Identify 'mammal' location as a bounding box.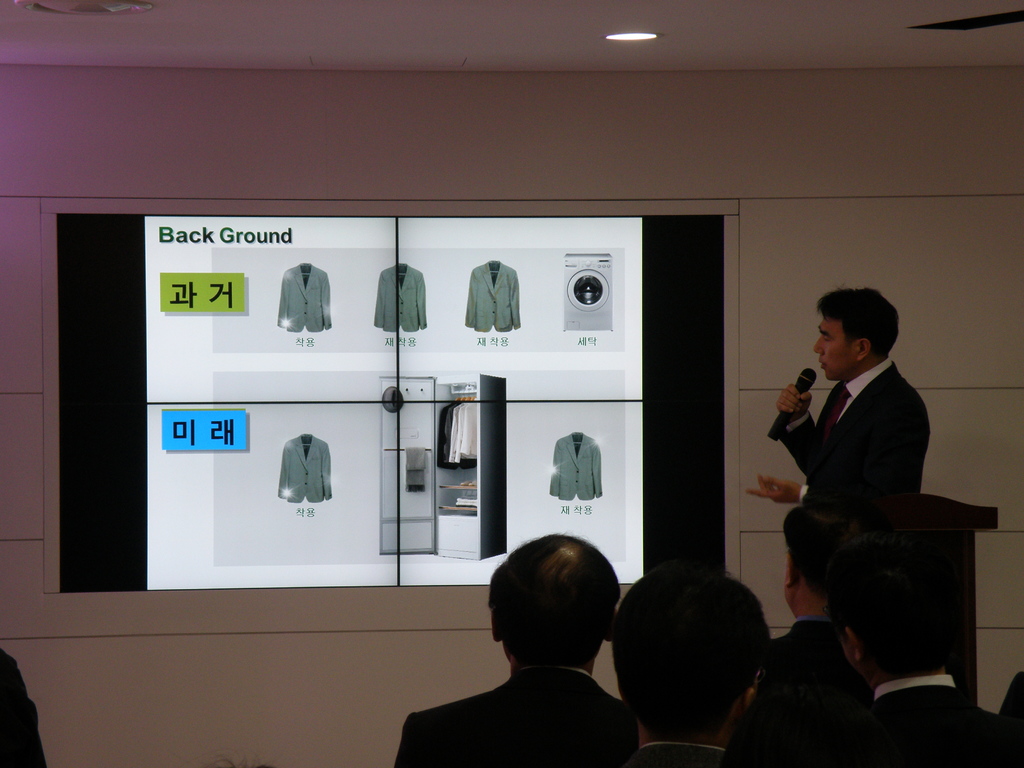
<bbox>424, 529, 650, 753</bbox>.
